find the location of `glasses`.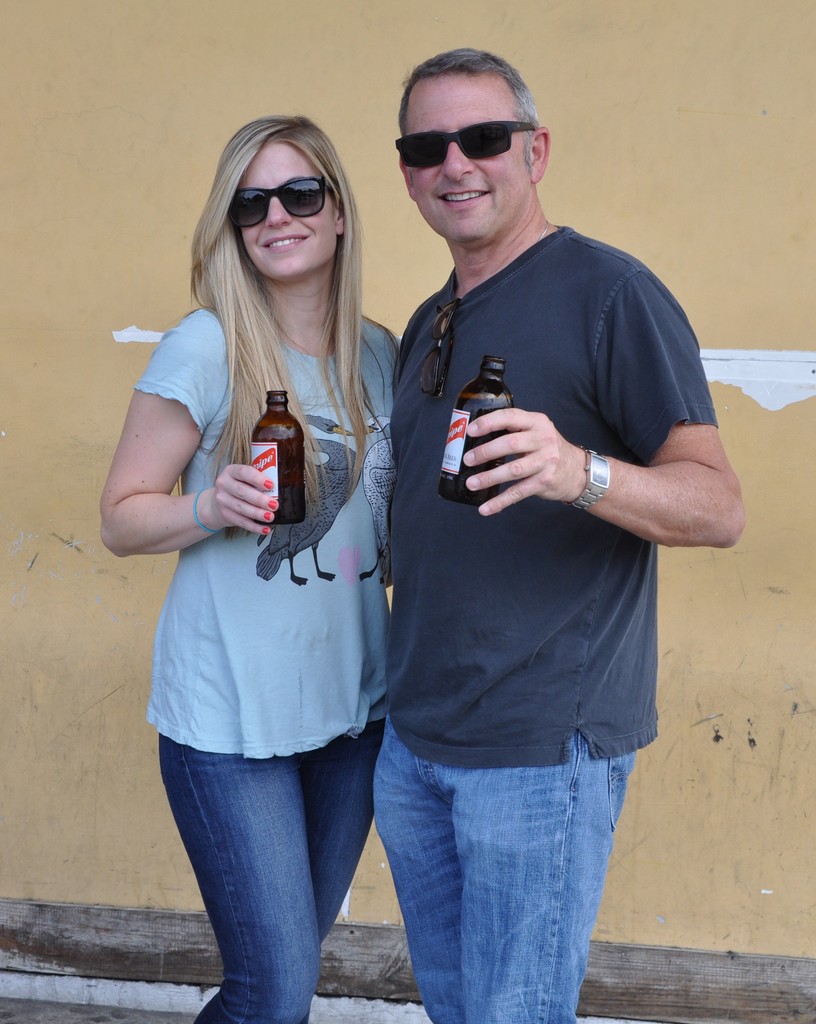
Location: bbox=[222, 169, 336, 228].
